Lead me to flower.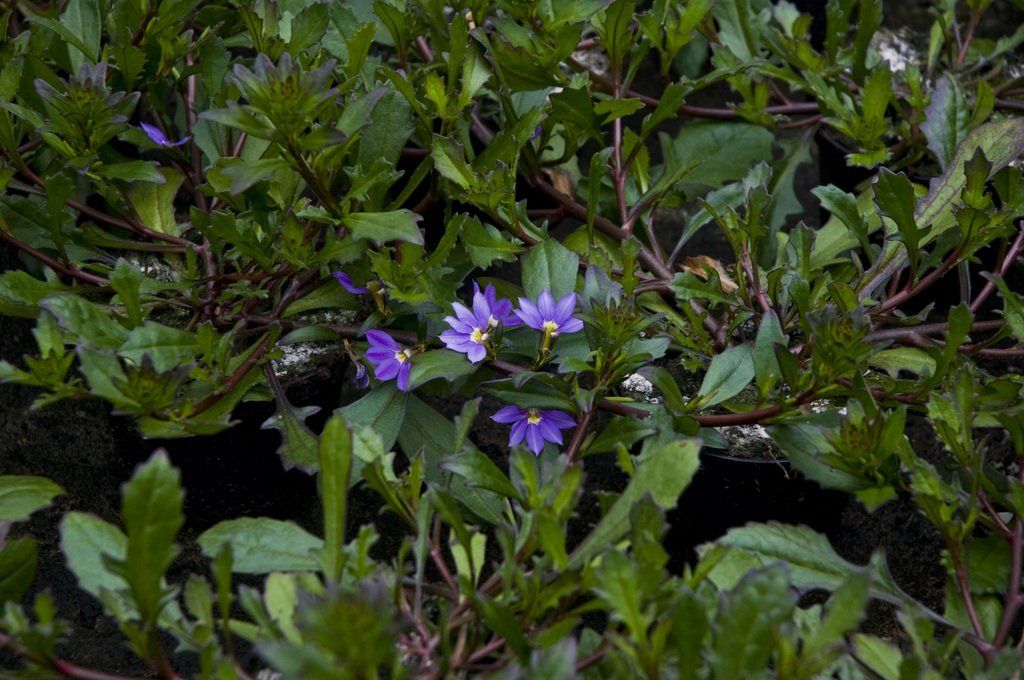
Lead to left=442, top=282, right=513, bottom=376.
